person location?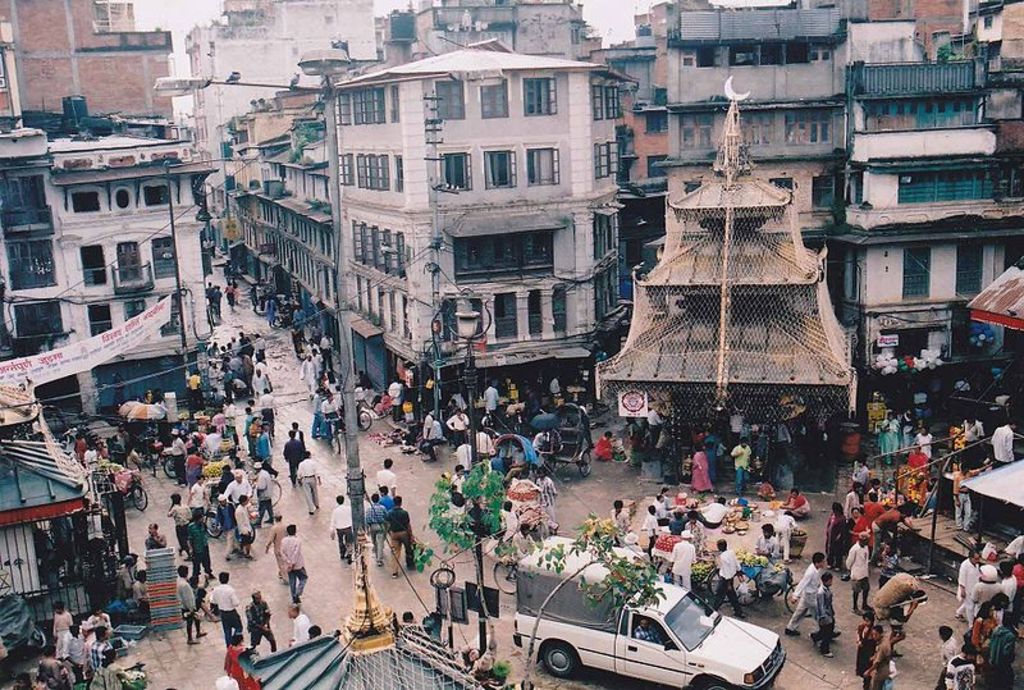
x1=480 y1=381 x2=497 y2=412
